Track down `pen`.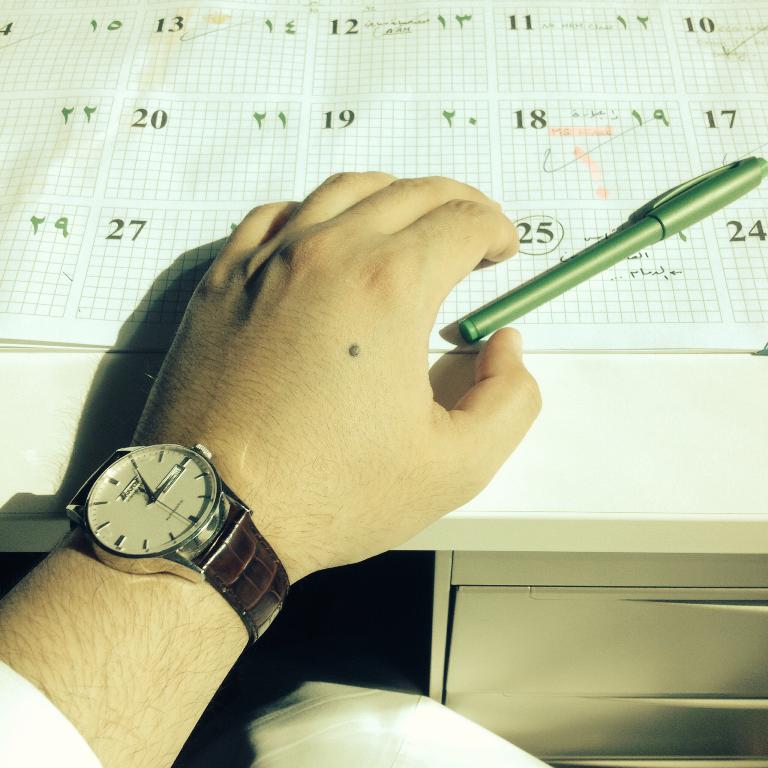
Tracked to locate(449, 150, 767, 339).
